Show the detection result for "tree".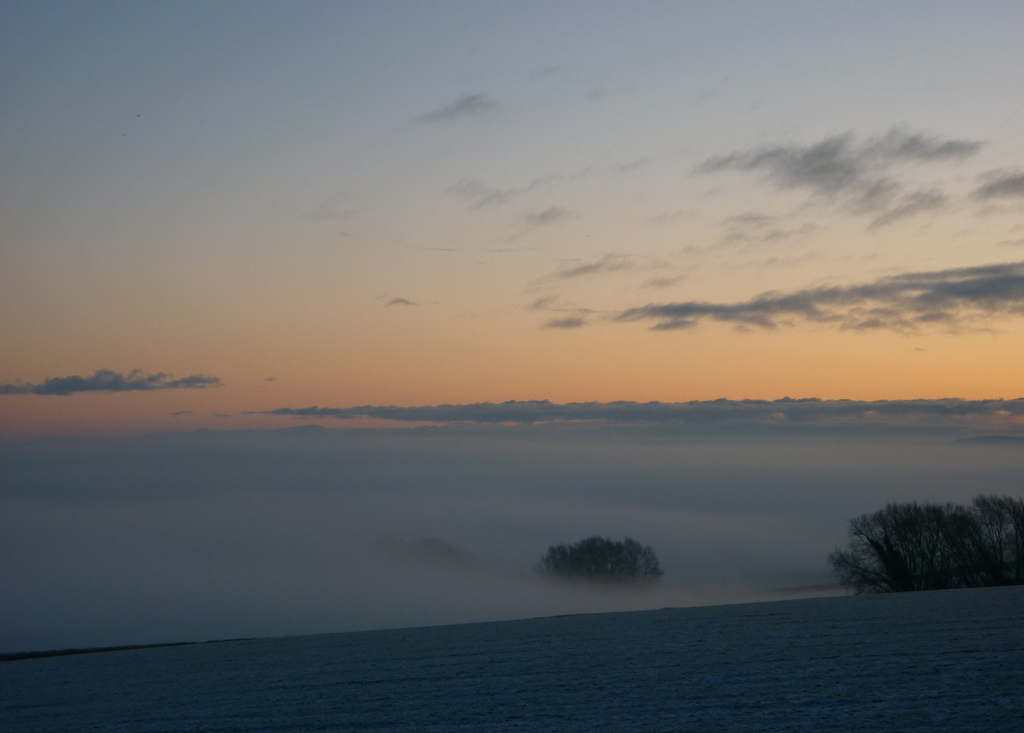
(532, 528, 669, 593).
